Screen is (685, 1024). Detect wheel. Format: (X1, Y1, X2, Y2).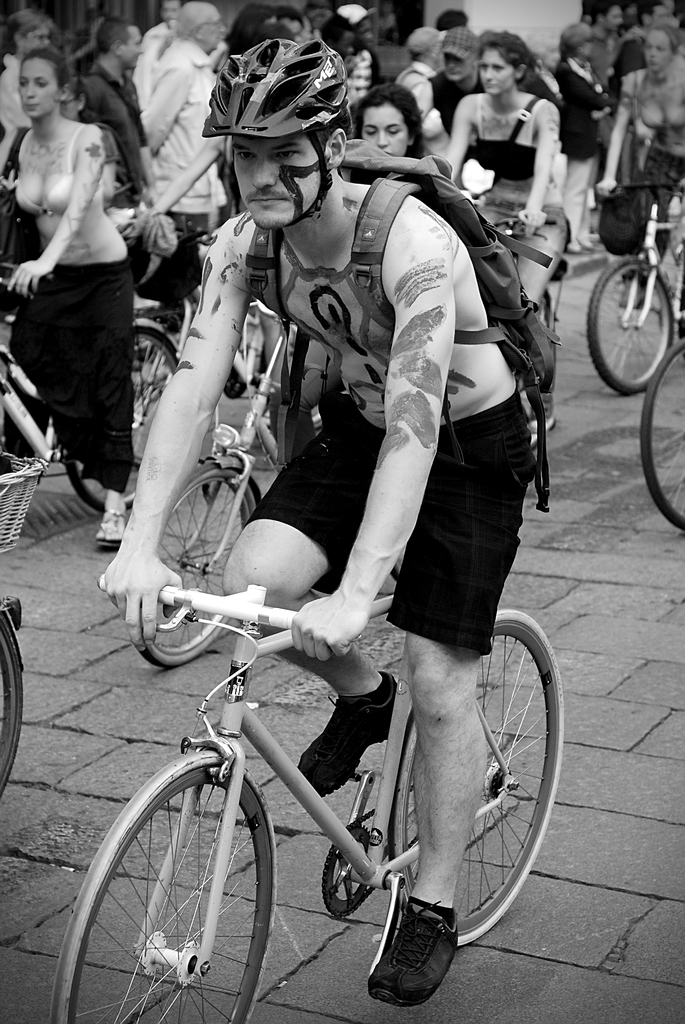
(130, 463, 256, 668).
